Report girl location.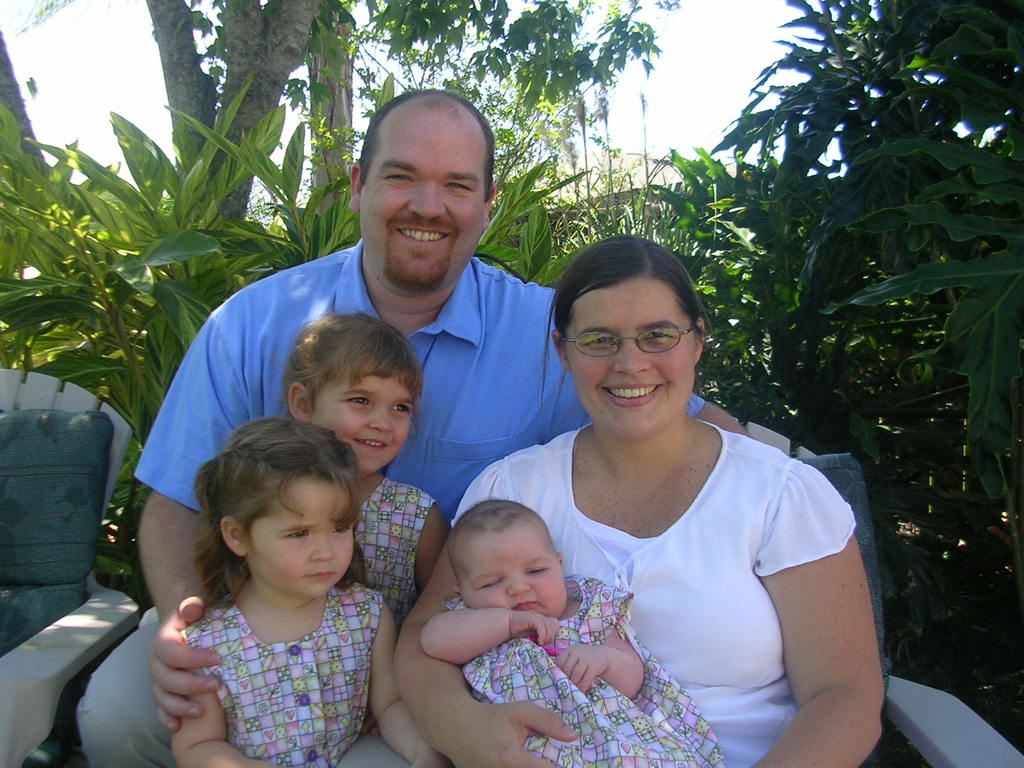
Report: box(173, 422, 449, 767).
